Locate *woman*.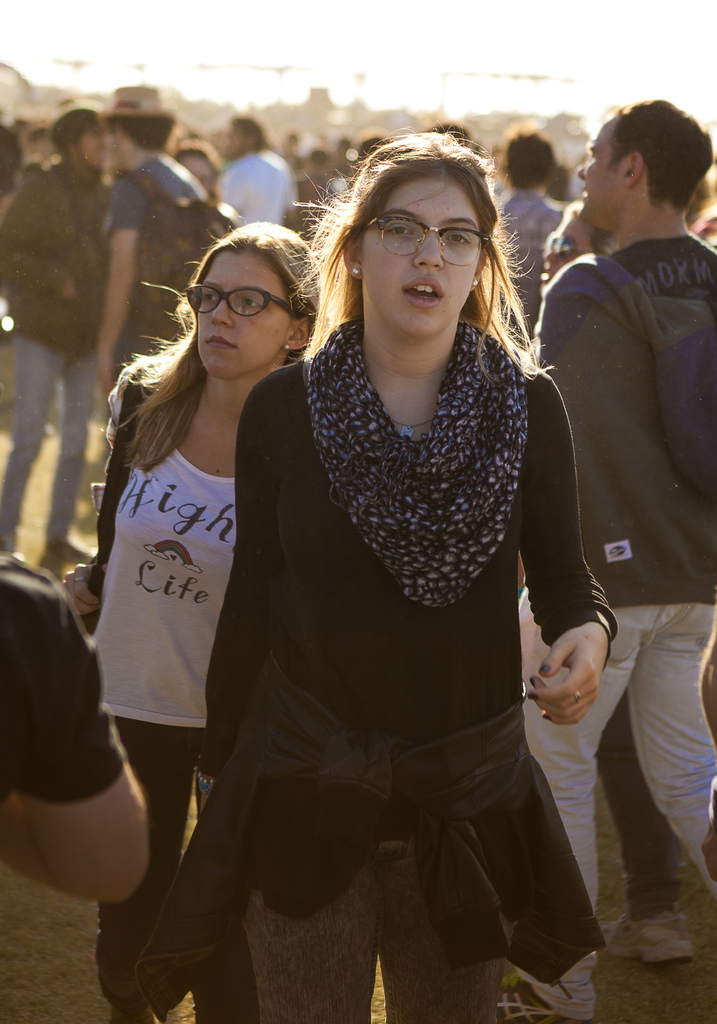
Bounding box: [488,124,565,339].
